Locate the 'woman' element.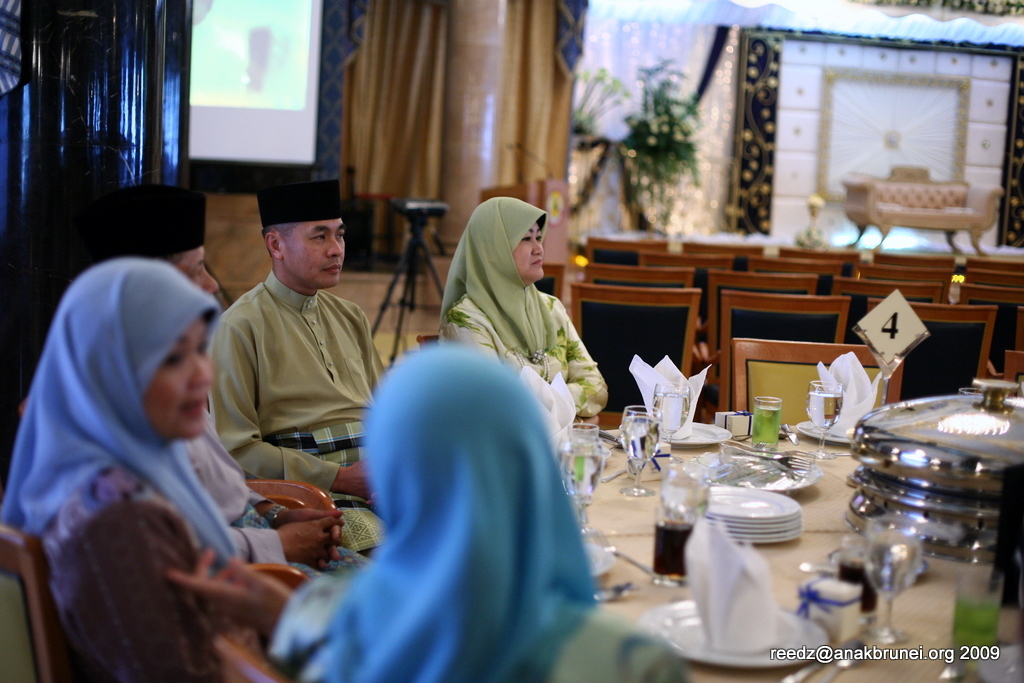
Element bbox: locate(438, 196, 612, 418).
